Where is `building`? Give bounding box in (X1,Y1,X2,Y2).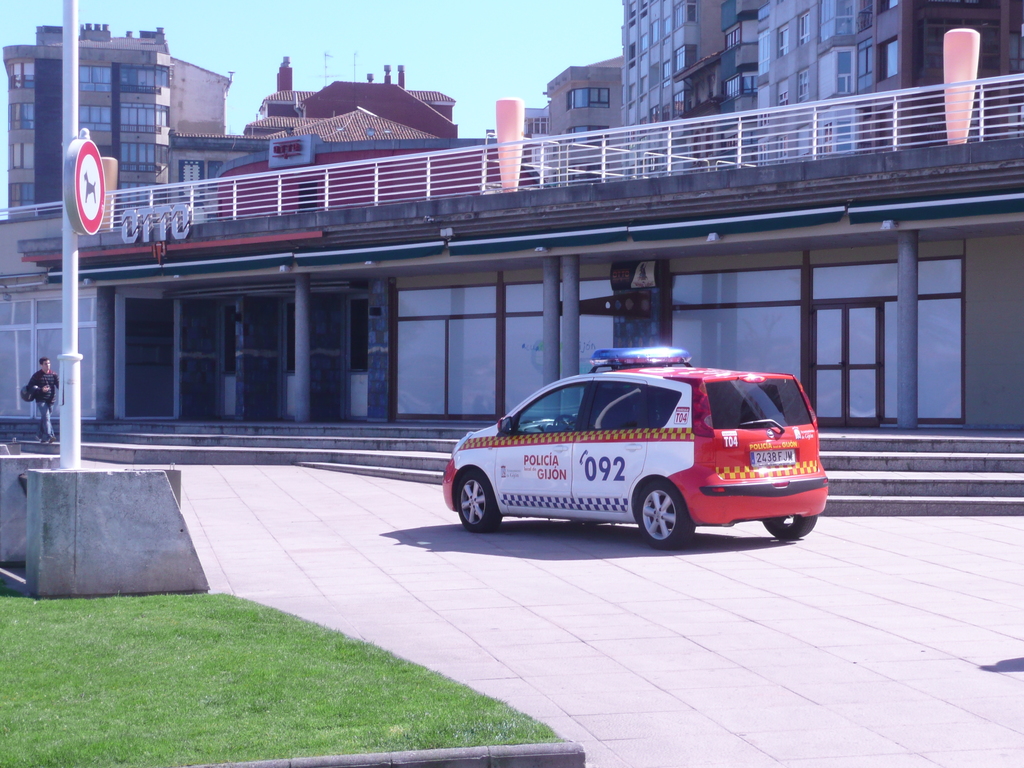
(547,58,625,179).
